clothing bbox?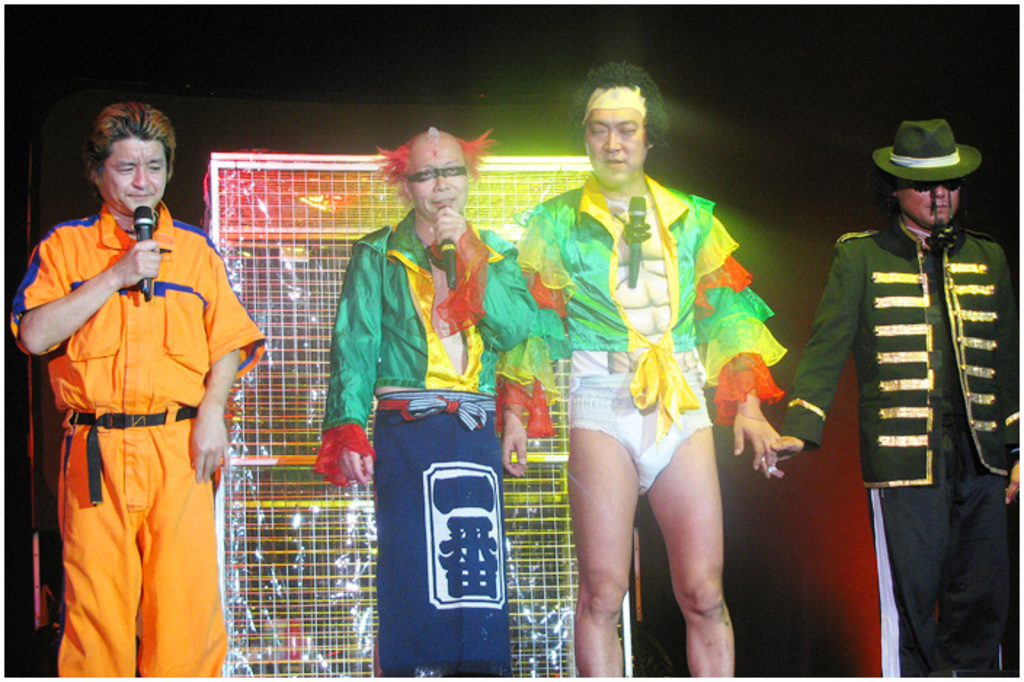
bbox(1, 201, 259, 681)
